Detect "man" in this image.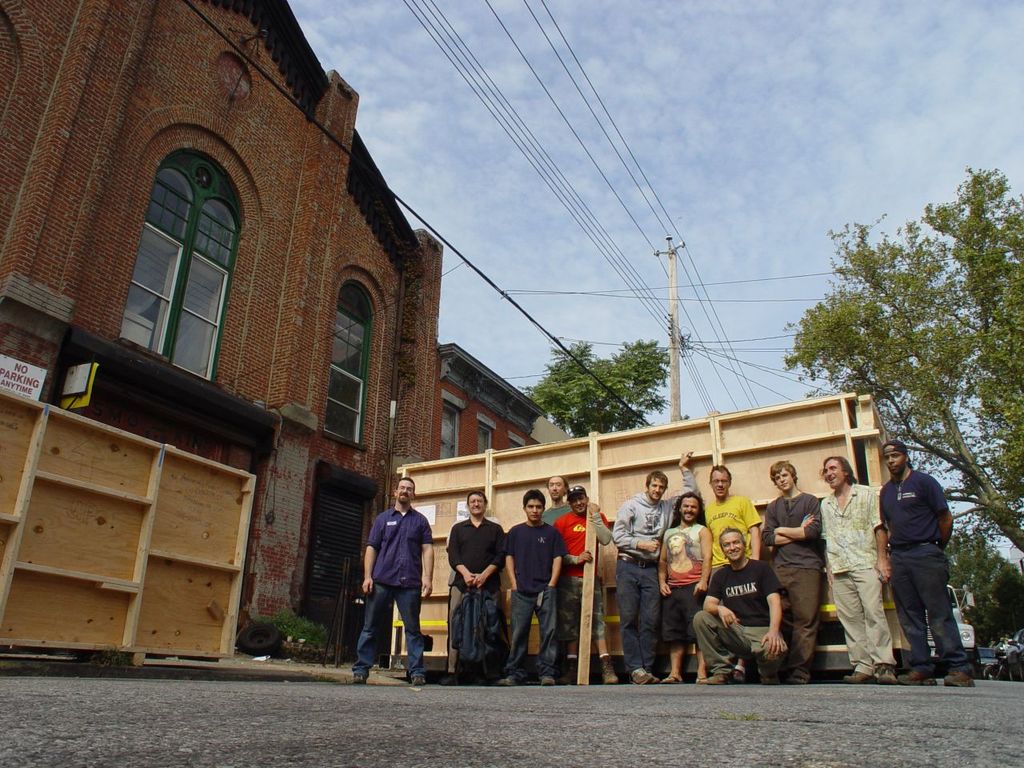
Detection: Rect(610, 451, 706, 685).
